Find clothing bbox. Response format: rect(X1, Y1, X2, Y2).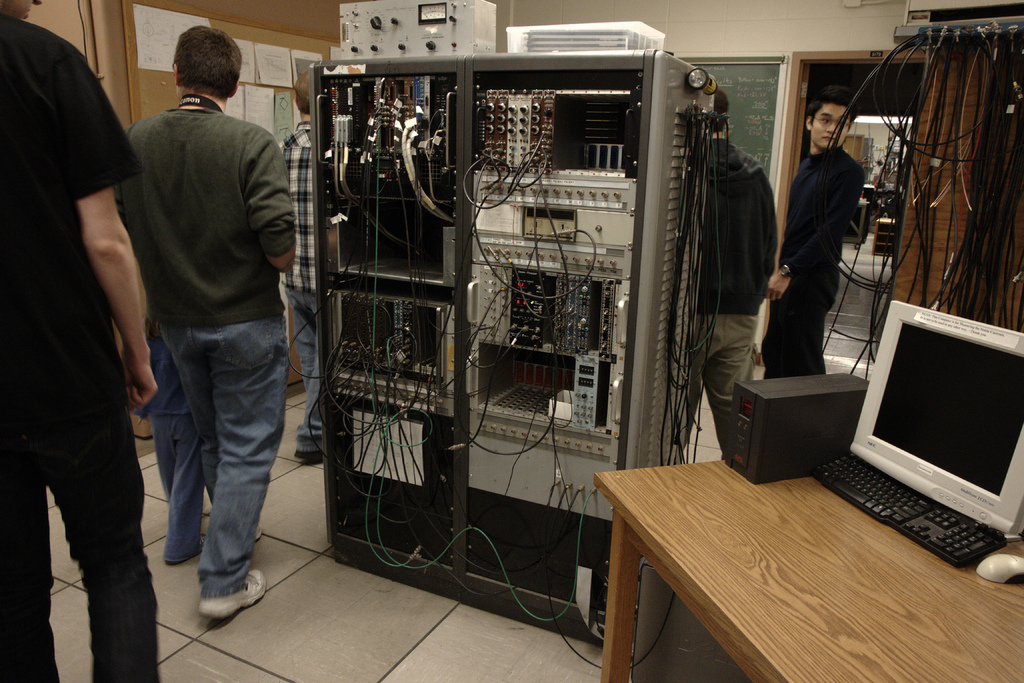
rect(106, 10, 303, 591).
